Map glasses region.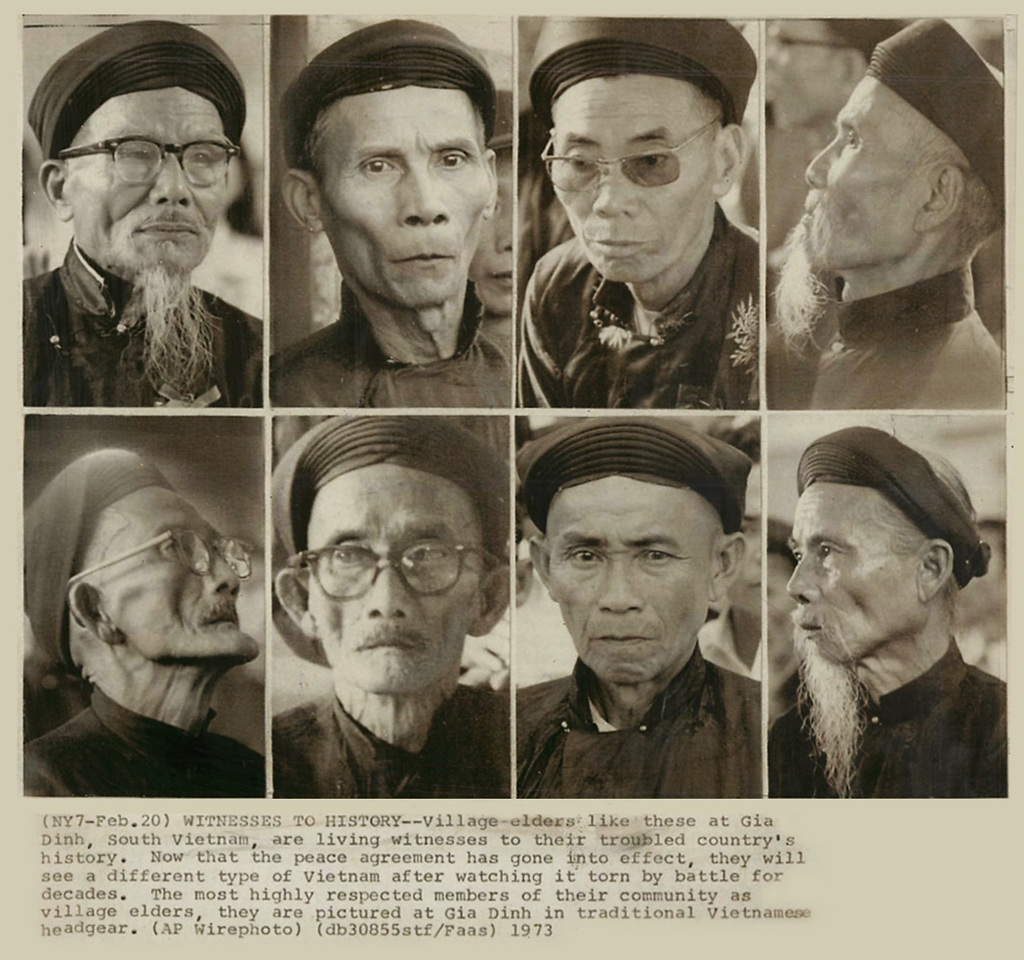
Mapped to <bbox>536, 101, 723, 195</bbox>.
